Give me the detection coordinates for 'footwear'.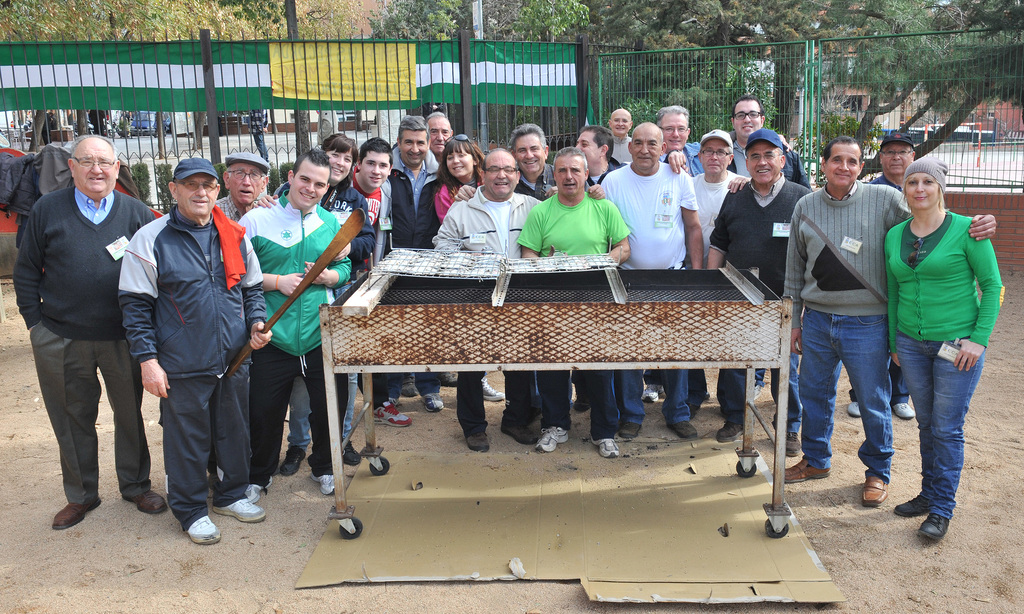
region(691, 399, 699, 417).
